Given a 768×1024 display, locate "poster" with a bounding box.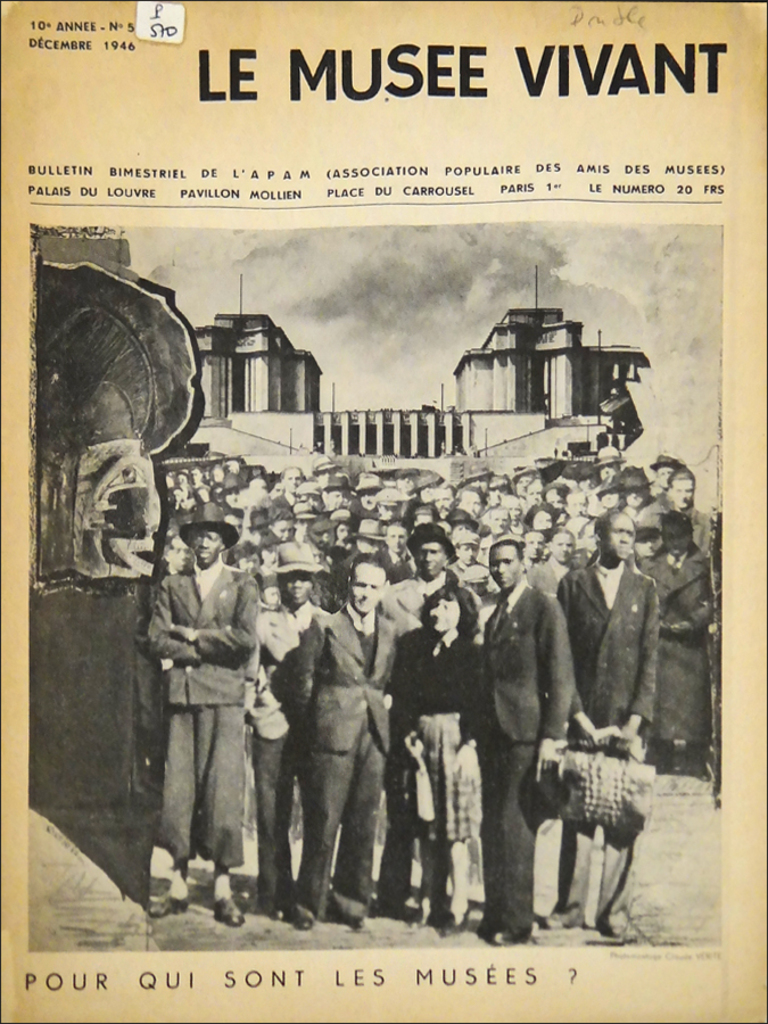
Located: region(7, 0, 765, 1023).
